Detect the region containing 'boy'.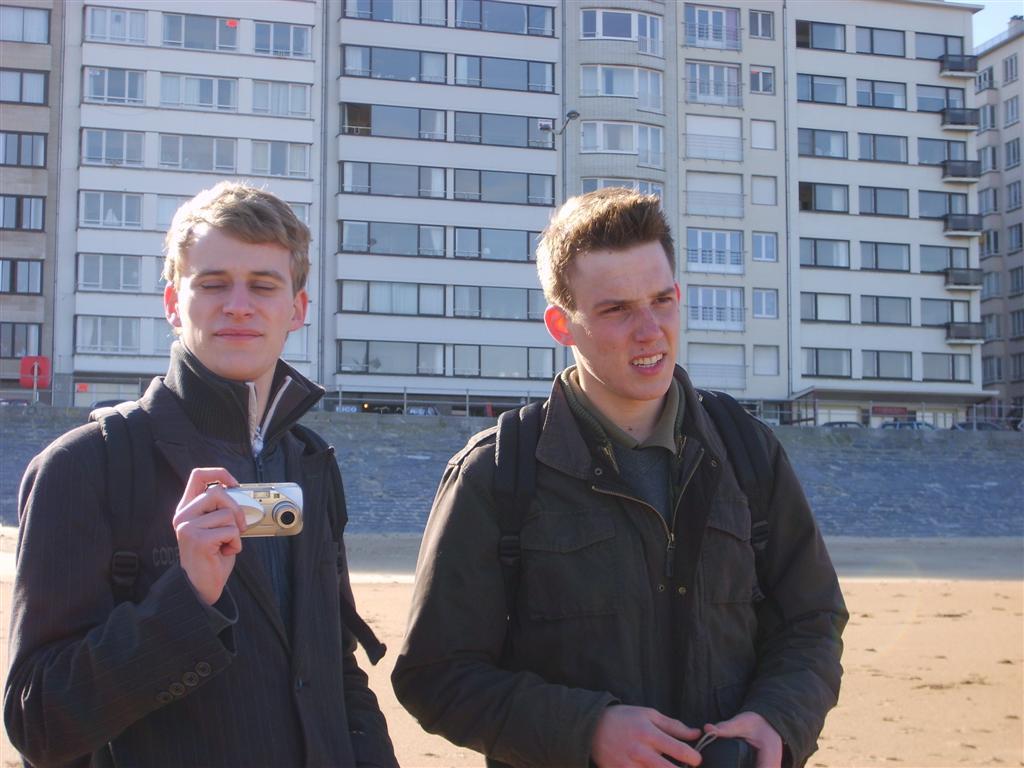
locate(26, 201, 369, 736).
